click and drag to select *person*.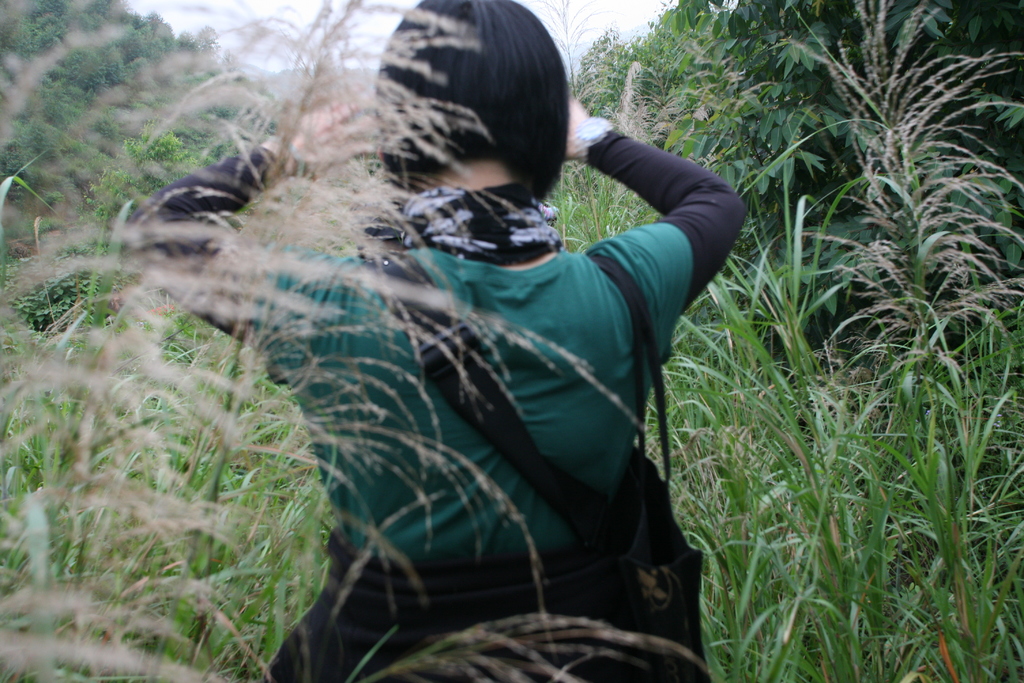
Selection: (180, 10, 715, 682).
